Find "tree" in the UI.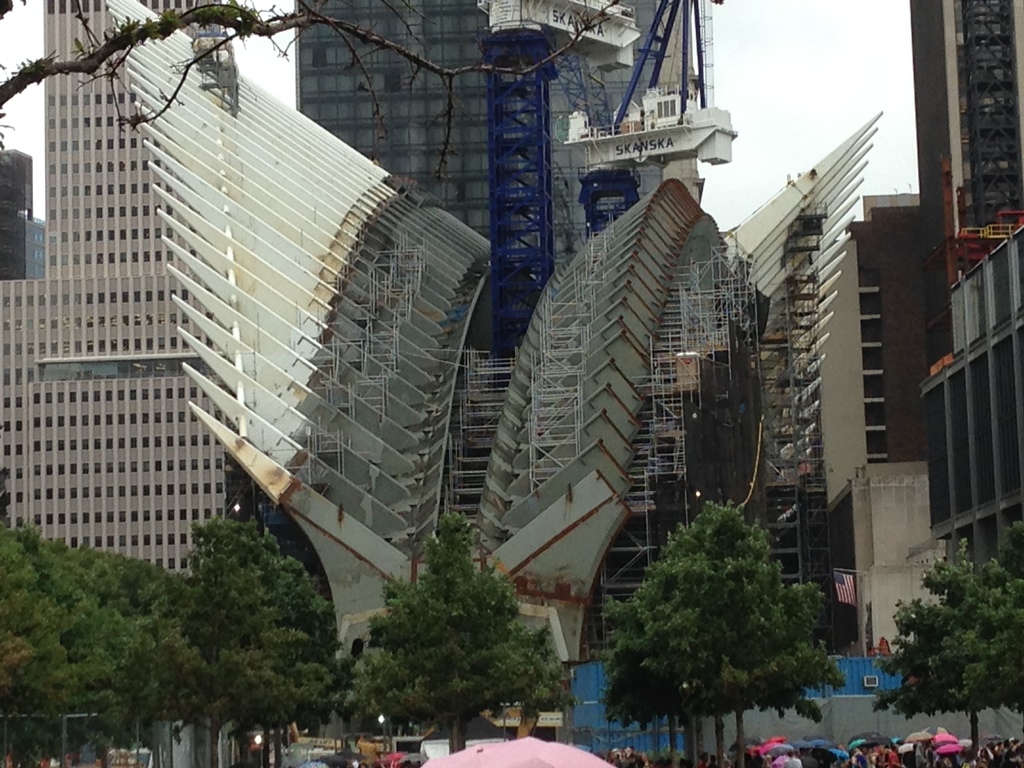
UI element at [361, 508, 562, 754].
